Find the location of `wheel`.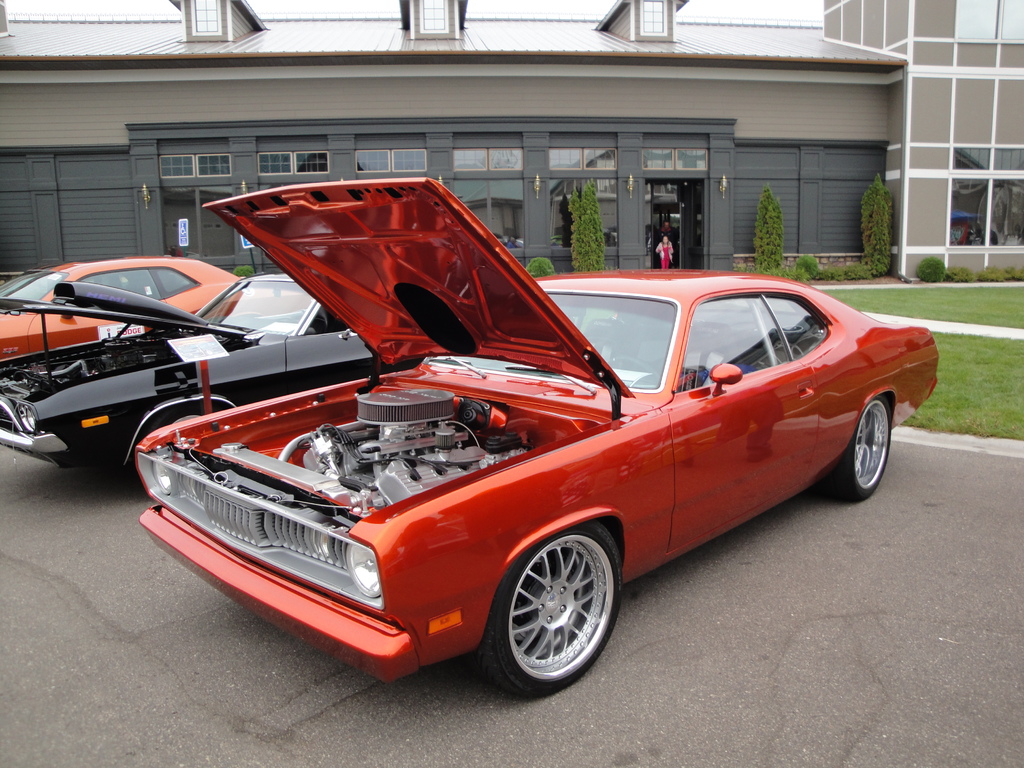
Location: x1=609 y1=356 x2=661 y2=382.
